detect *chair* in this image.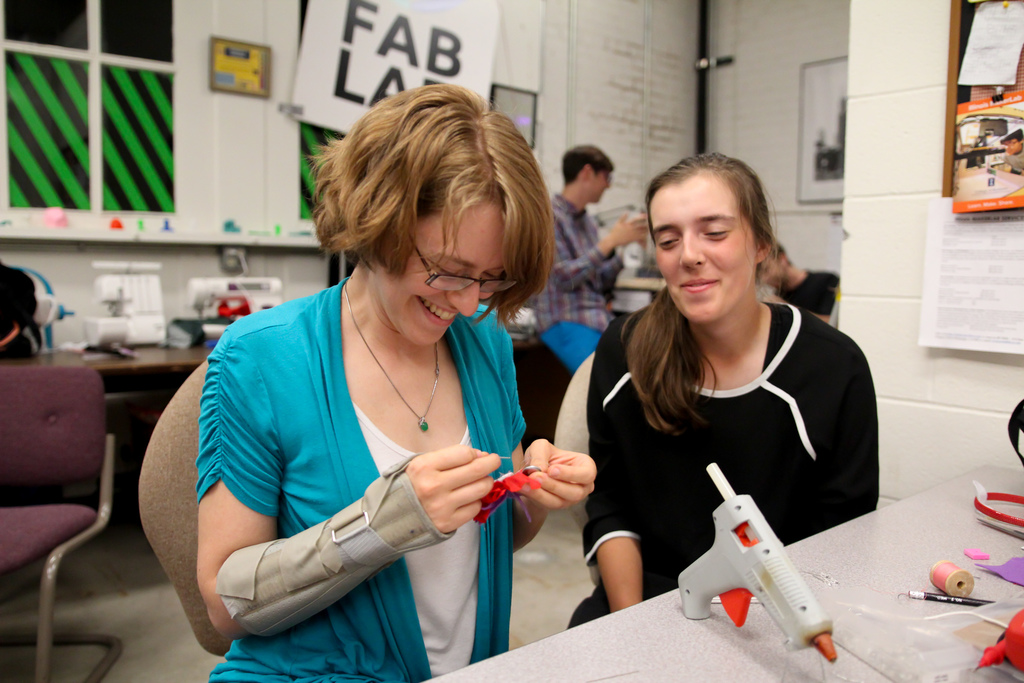
Detection: bbox(0, 375, 131, 612).
